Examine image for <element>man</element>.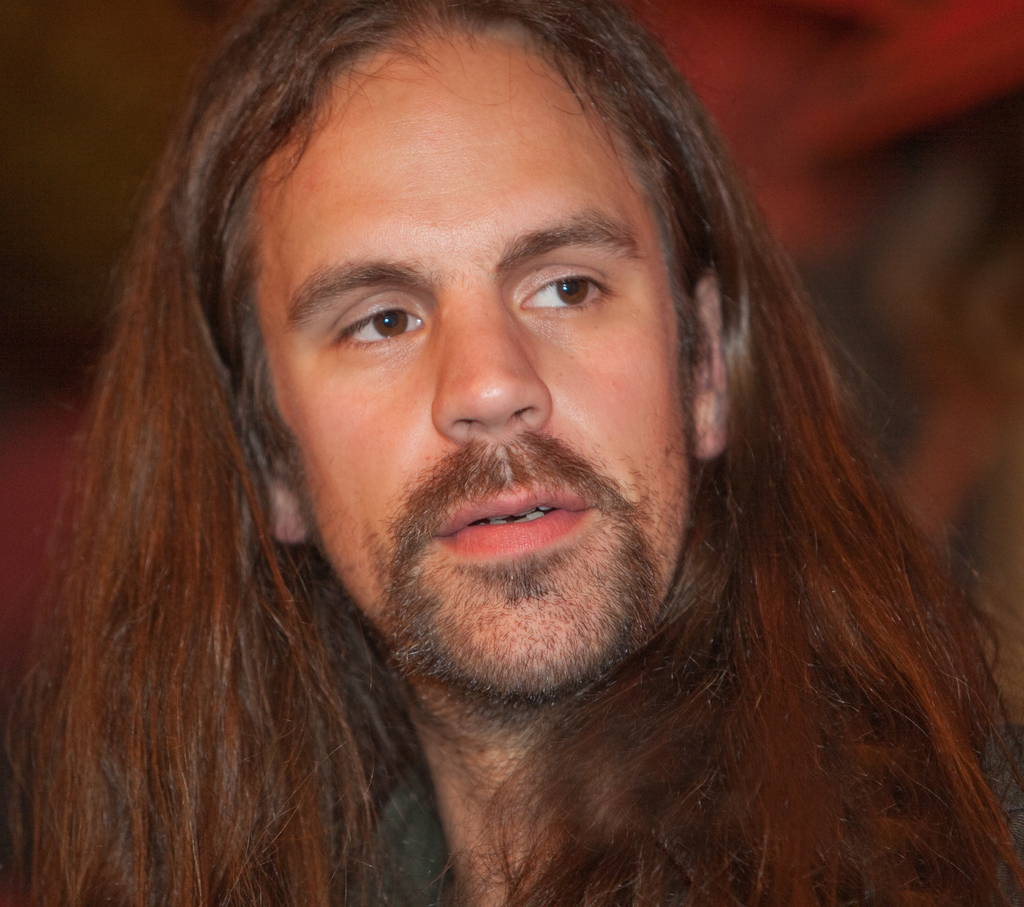
Examination result: left=0, top=1, right=1023, bottom=906.
